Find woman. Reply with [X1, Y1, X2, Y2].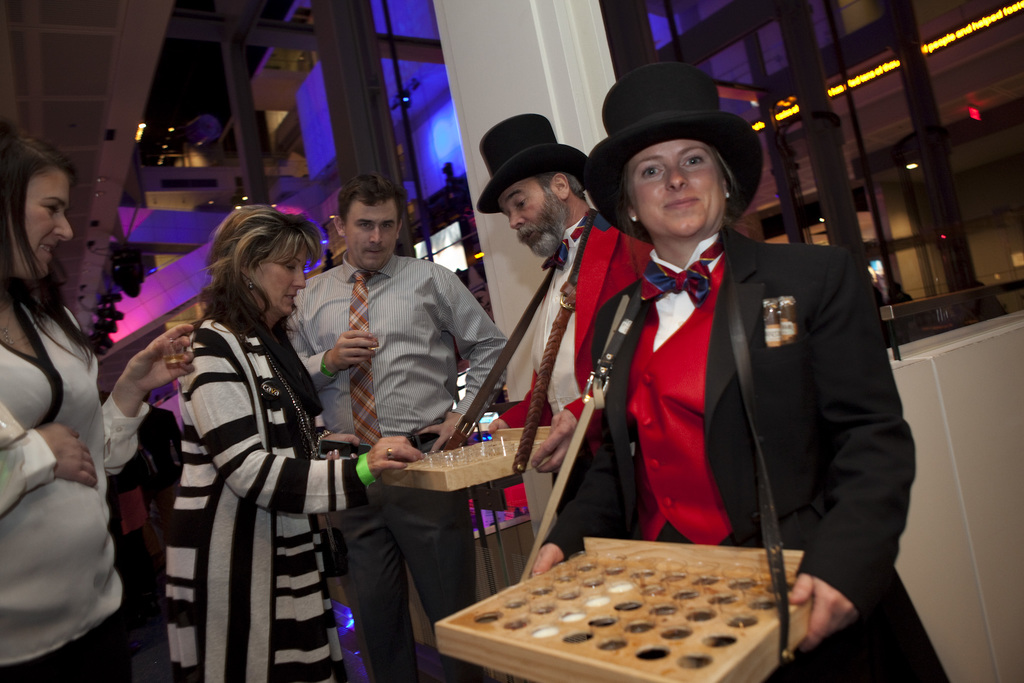
[532, 55, 952, 682].
